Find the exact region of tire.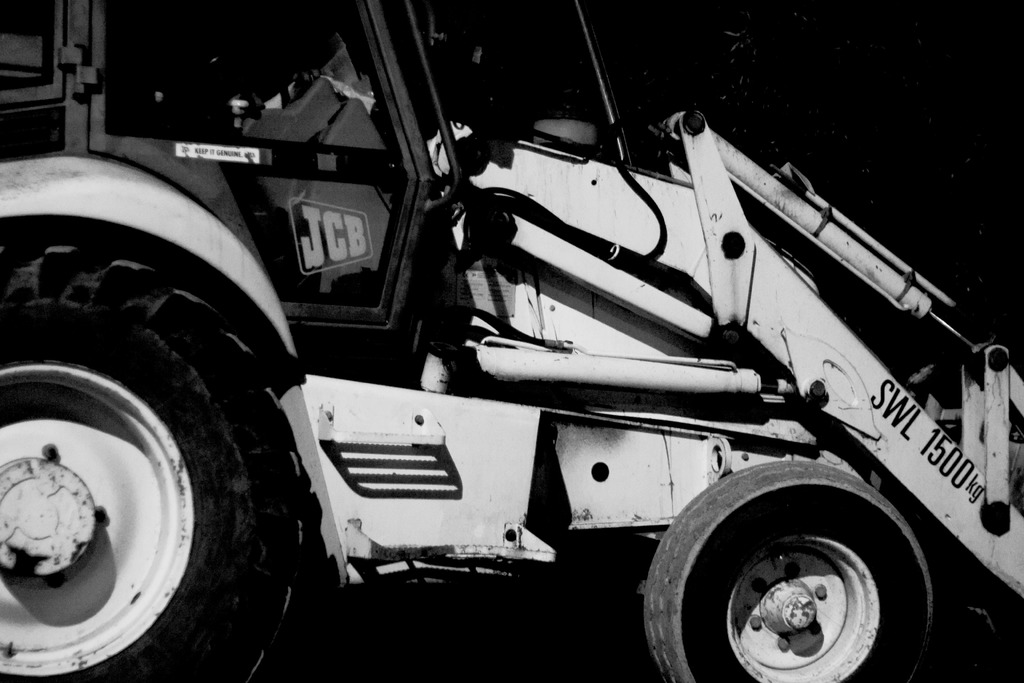
Exact region: (x1=646, y1=460, x2=921, y2=682).
